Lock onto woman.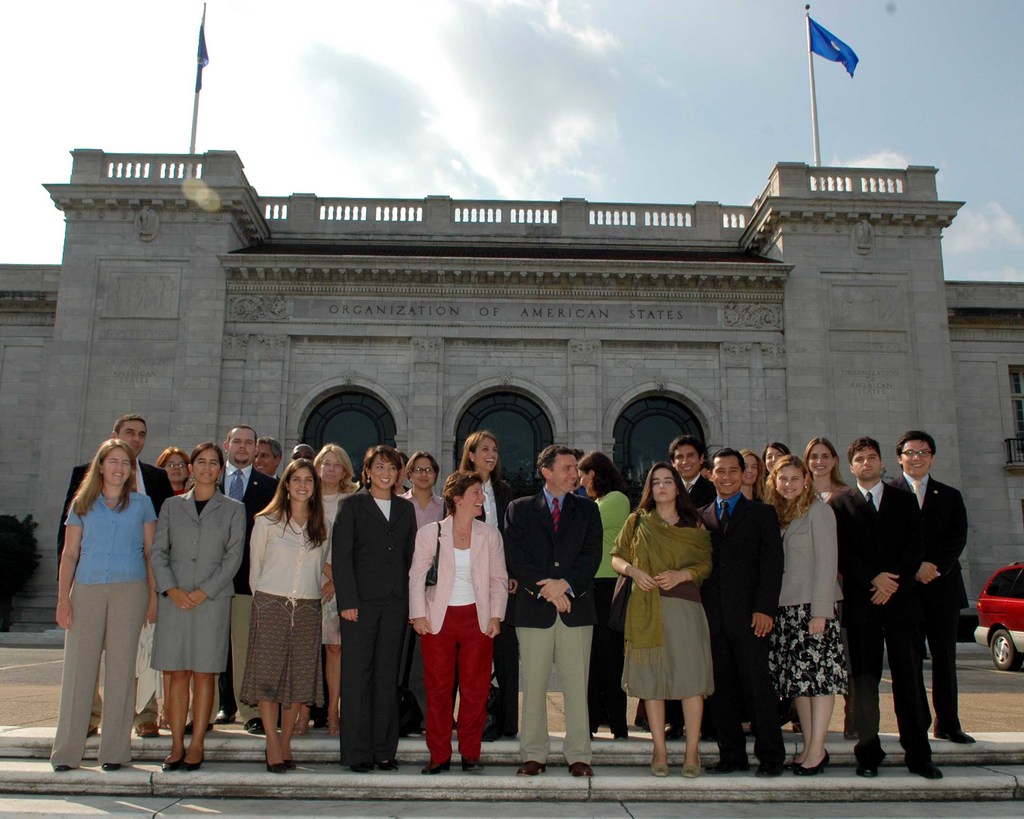
Locked: region(764, 443, 791, 484).
